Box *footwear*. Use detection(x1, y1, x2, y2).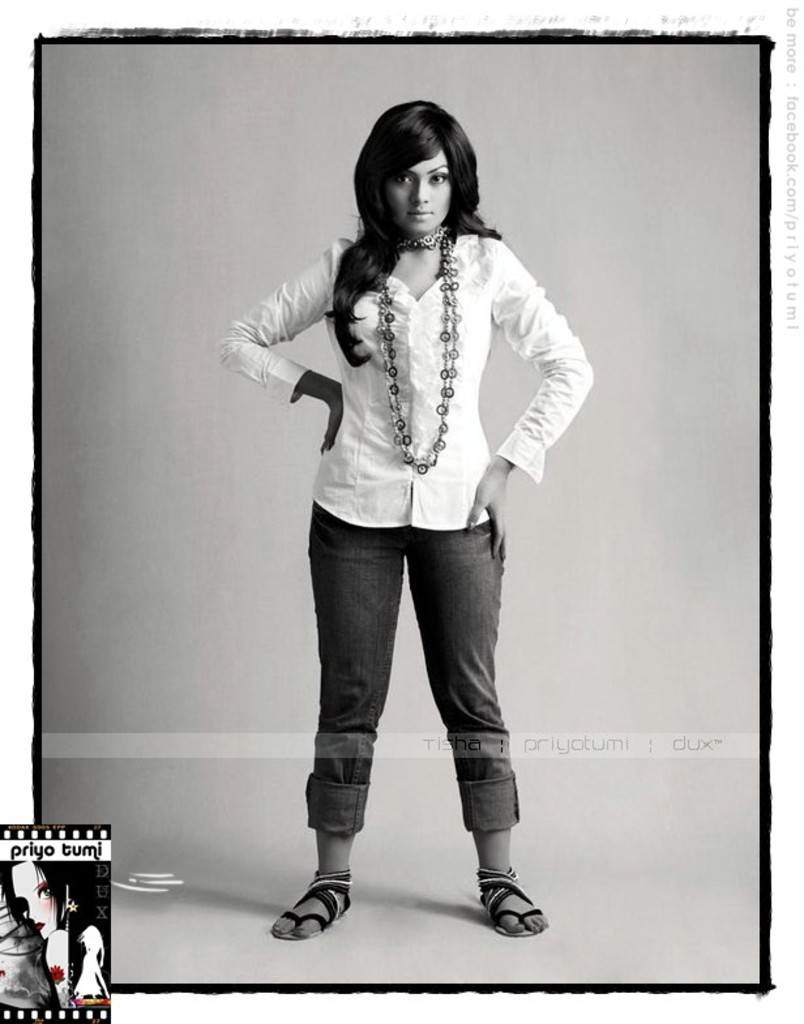
detection(274, 858, 362, 941).
